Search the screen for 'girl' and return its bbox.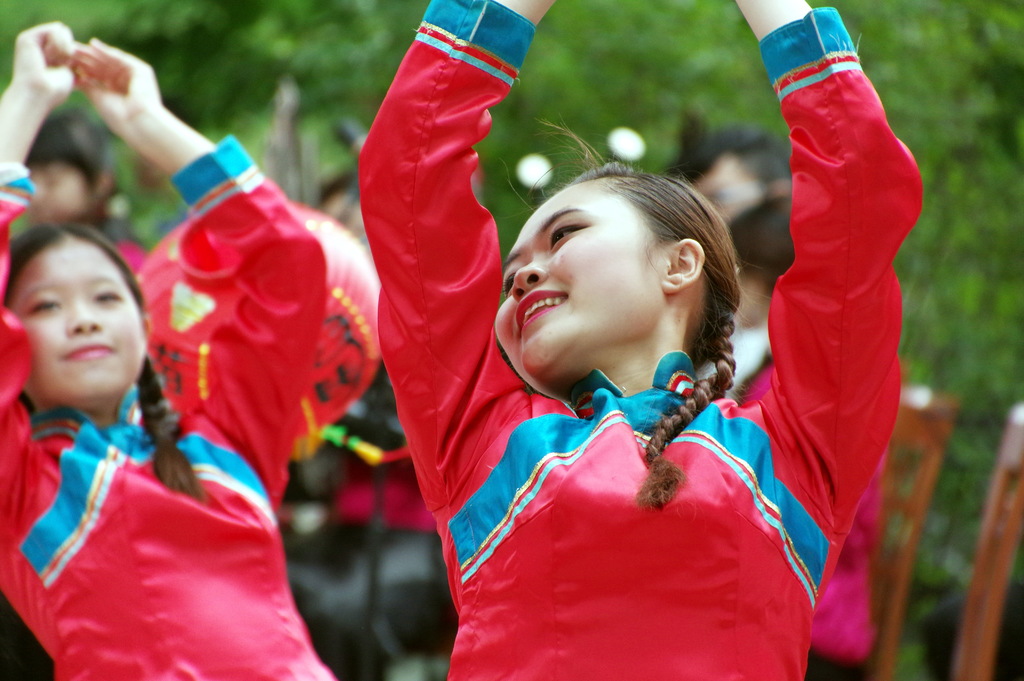
Found: 355,0,924,680.
